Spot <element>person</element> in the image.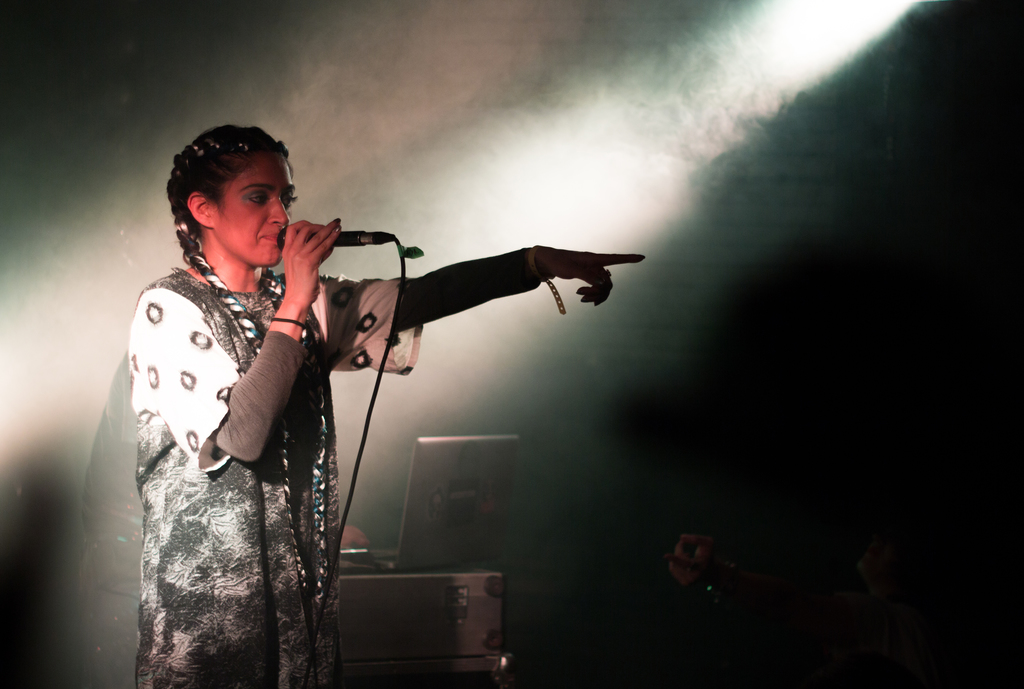
<element>person</element> found at [x1=143, y1=197, x2=634, y2=688].
